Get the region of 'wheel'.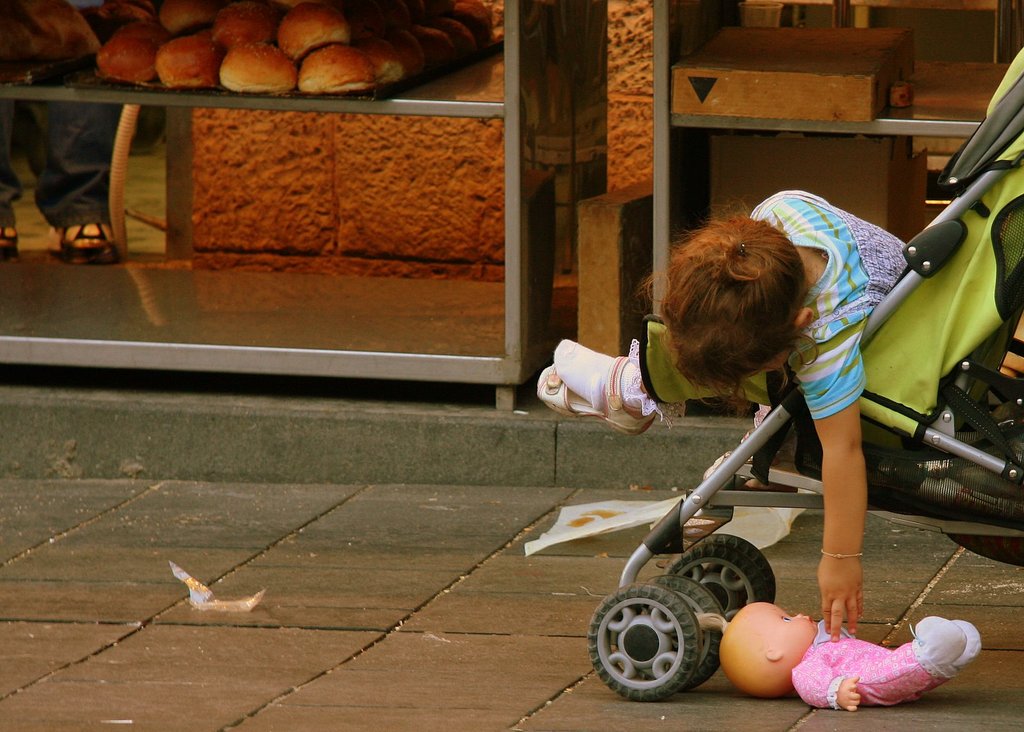
Rect(669, 529, 783, 617).
